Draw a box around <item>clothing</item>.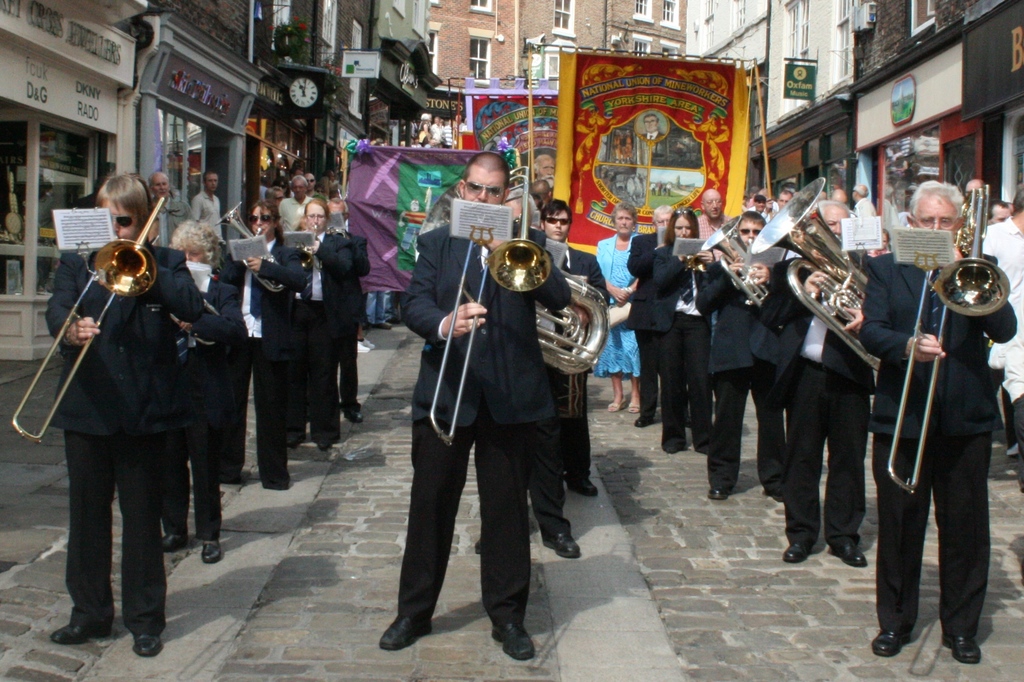
bbox=(877, 166, 1007, 681).
